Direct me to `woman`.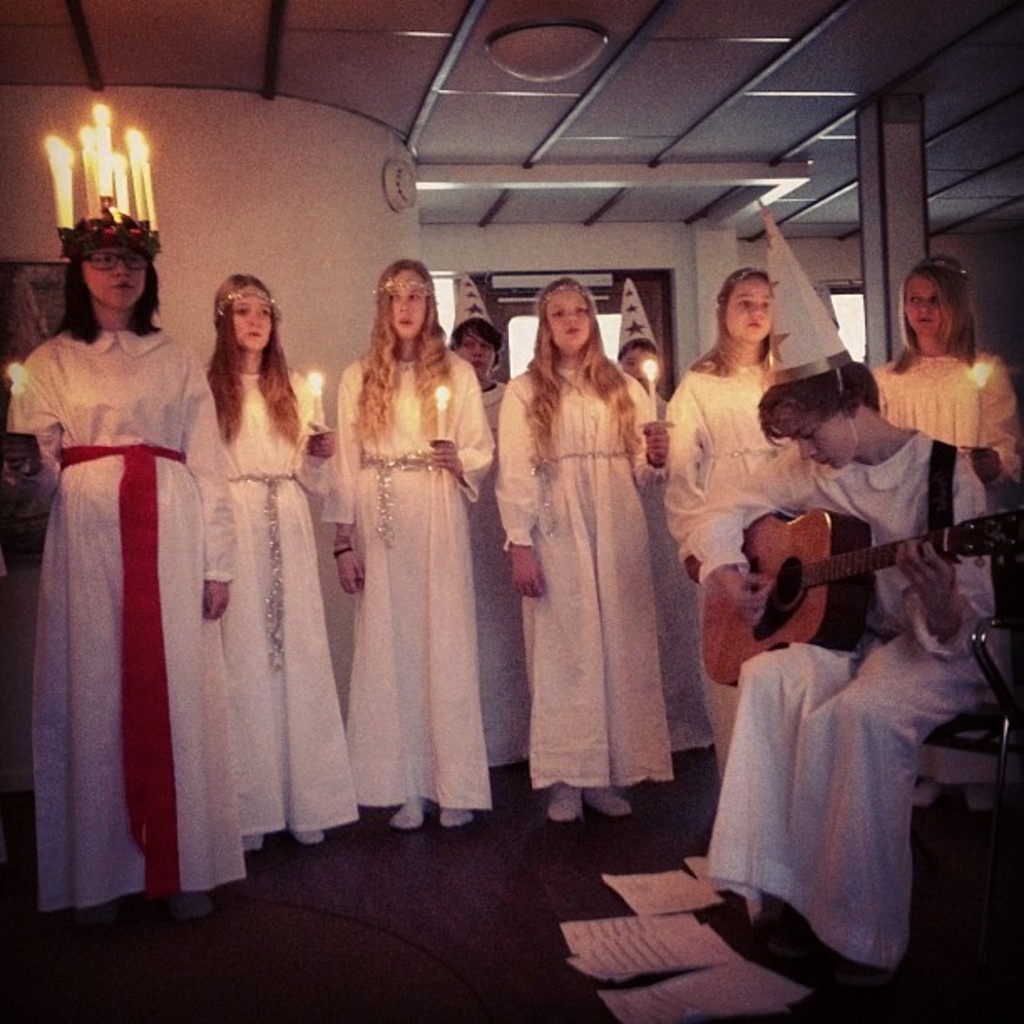
Direction: [x1=0, y1=181, x2=241, y2=930].
